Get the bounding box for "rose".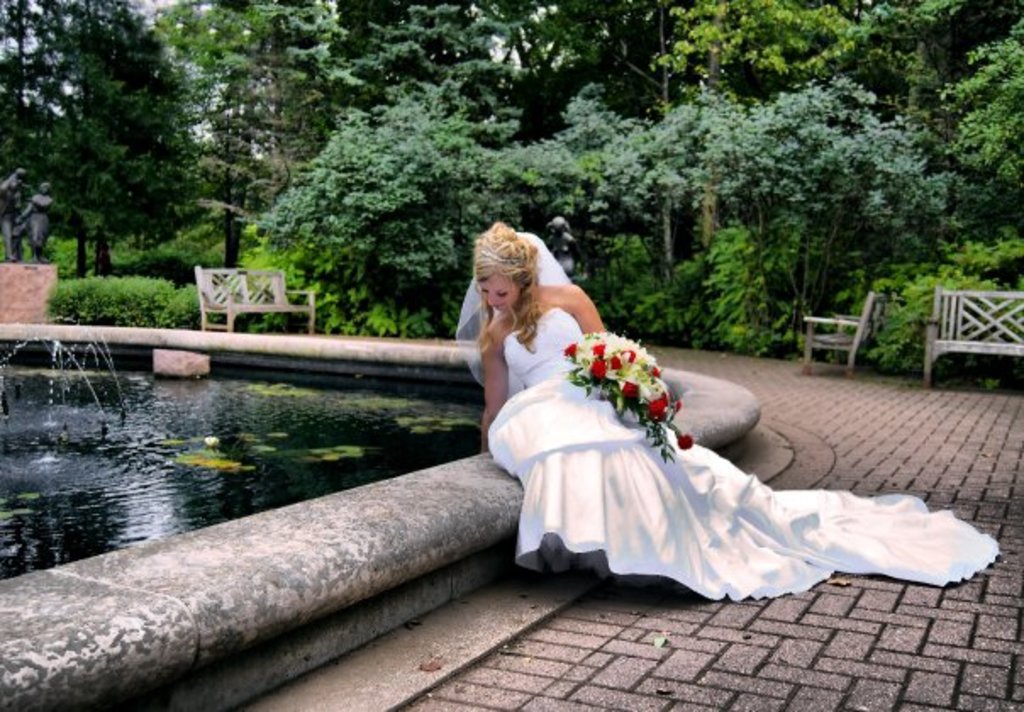
box=[670, 397, 682, 414].
